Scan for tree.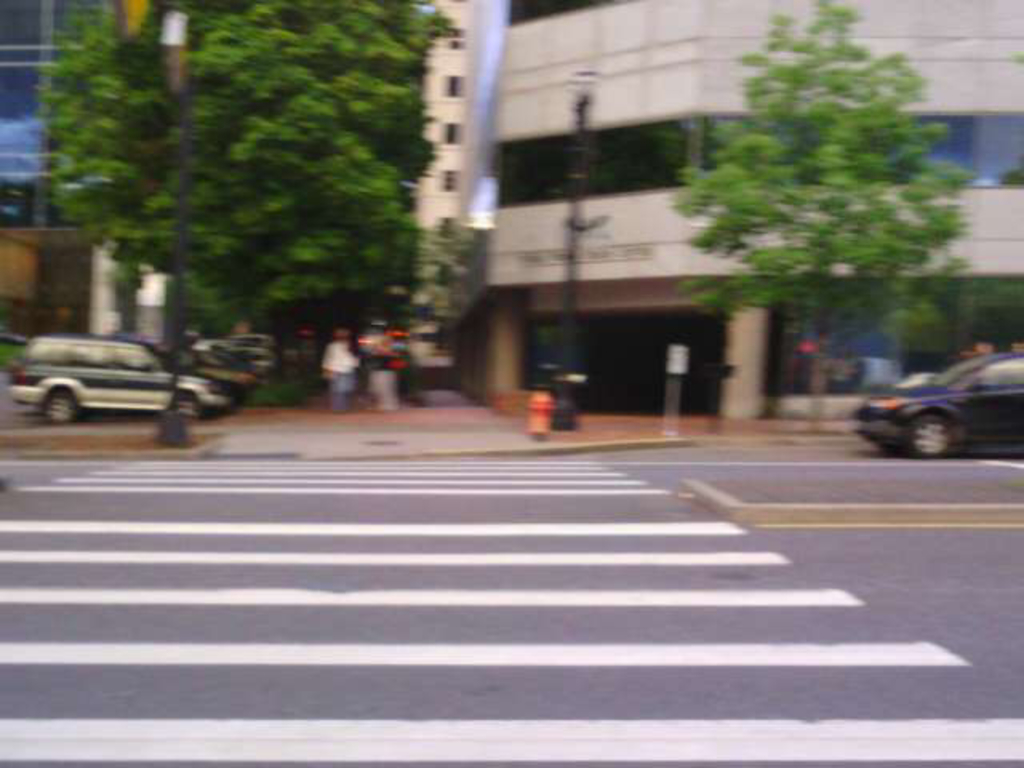
Scan result: <box>667,0,974,435</box>.
